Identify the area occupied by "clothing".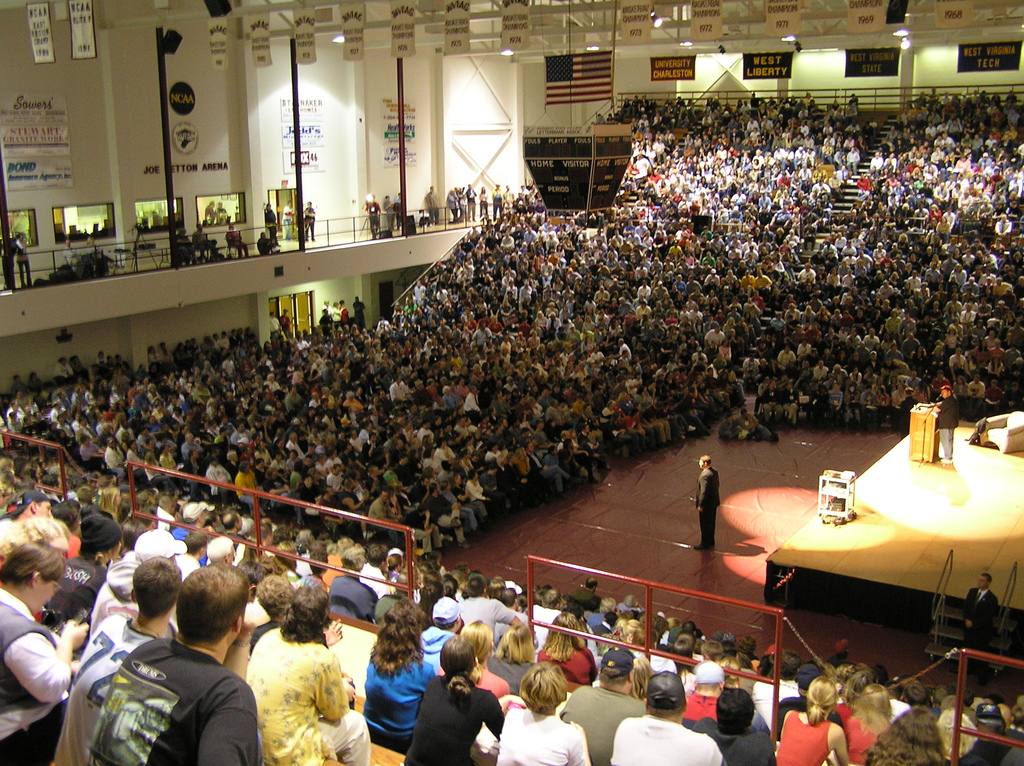
Area: (175,232,195,267).
